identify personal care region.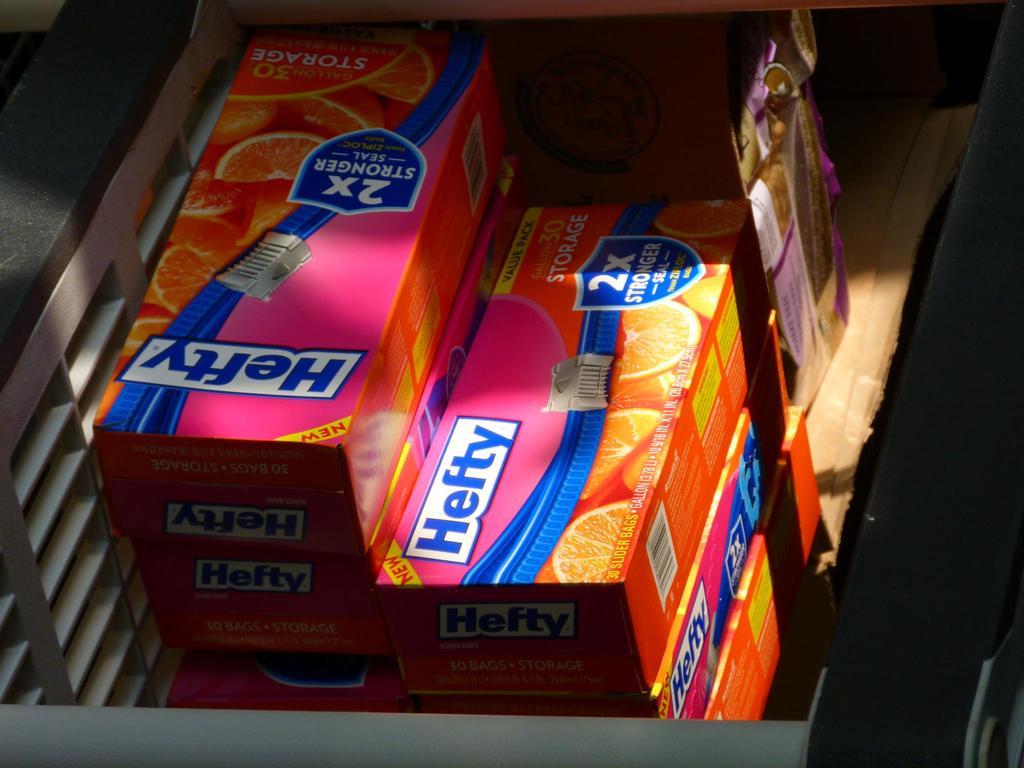
Region: bbox(127, 533, 390, 659).
